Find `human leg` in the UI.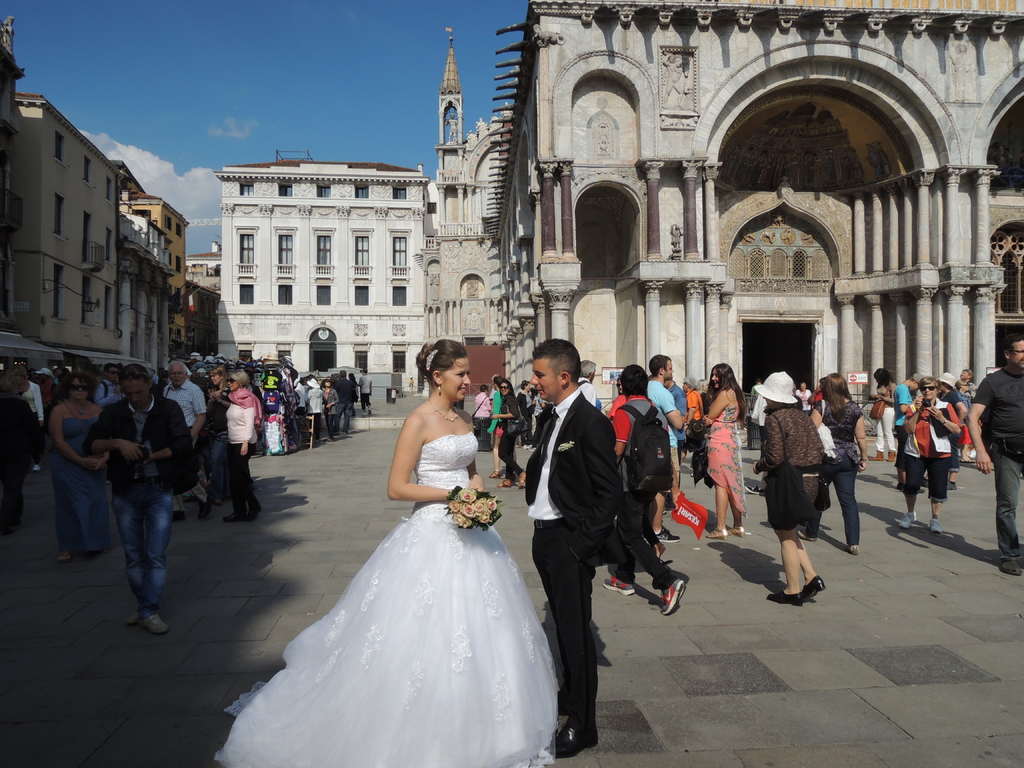
UI element at bbox(636, 540, 685, 607).
